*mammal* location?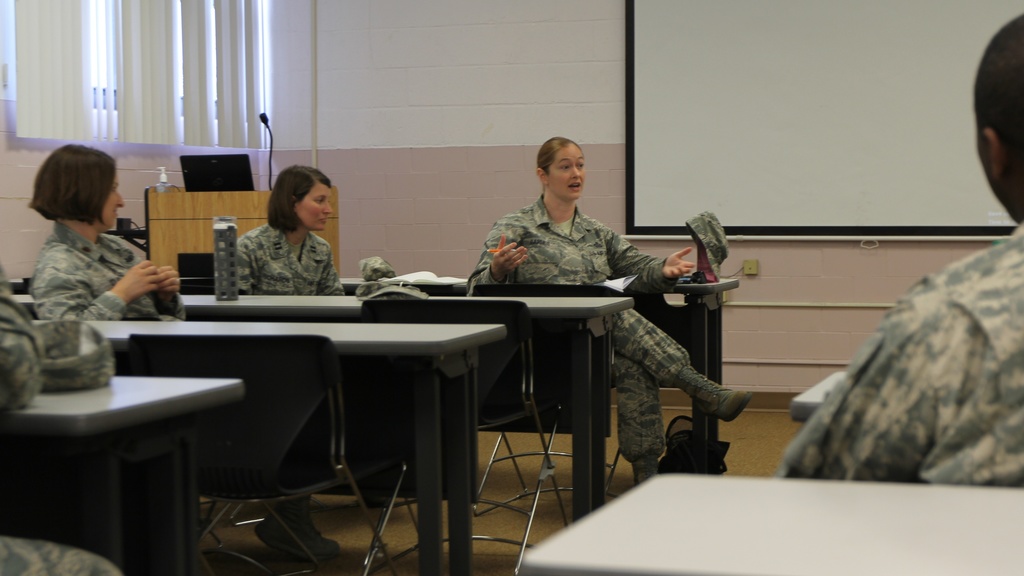
[x1=468, y1=137, x2=749, y2=481]
